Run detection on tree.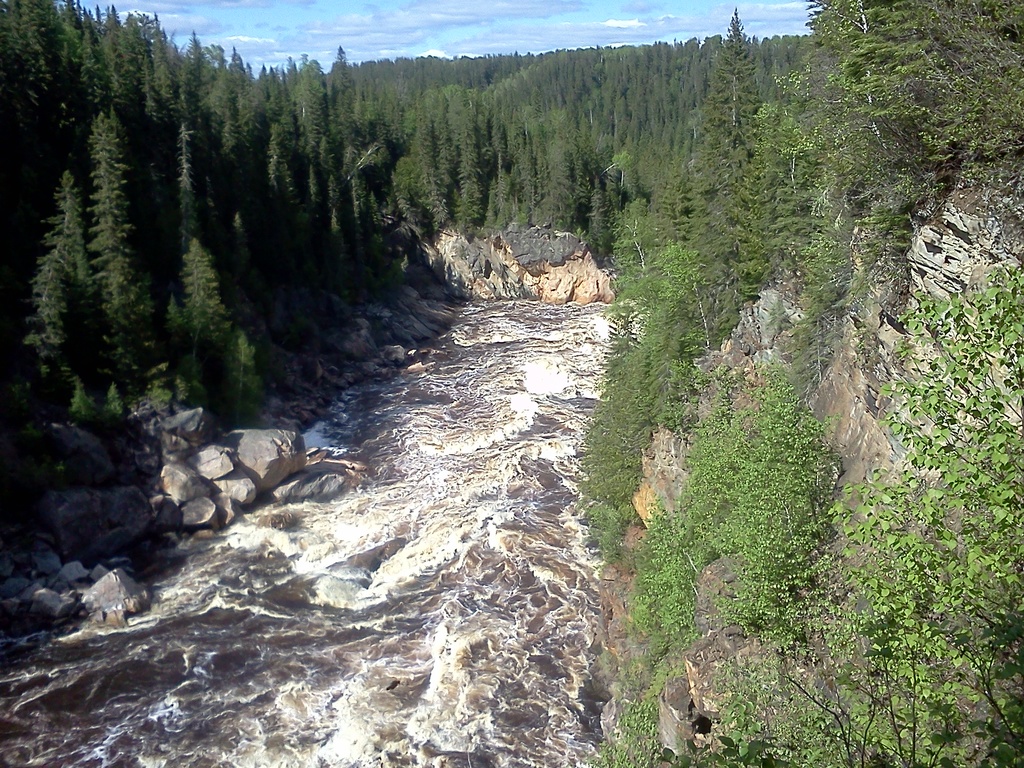
Result: <bbox>84, 116, 150, 390</bbox>.
